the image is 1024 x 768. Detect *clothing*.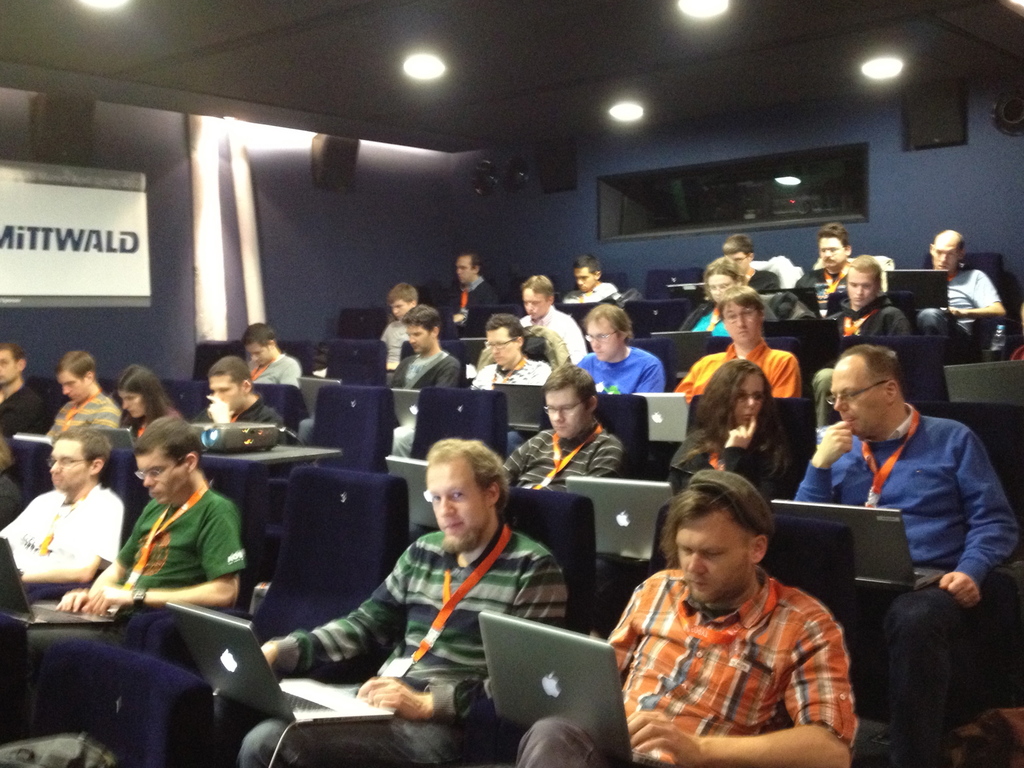
Detection: bbox=(572, 344, 665, 394).
